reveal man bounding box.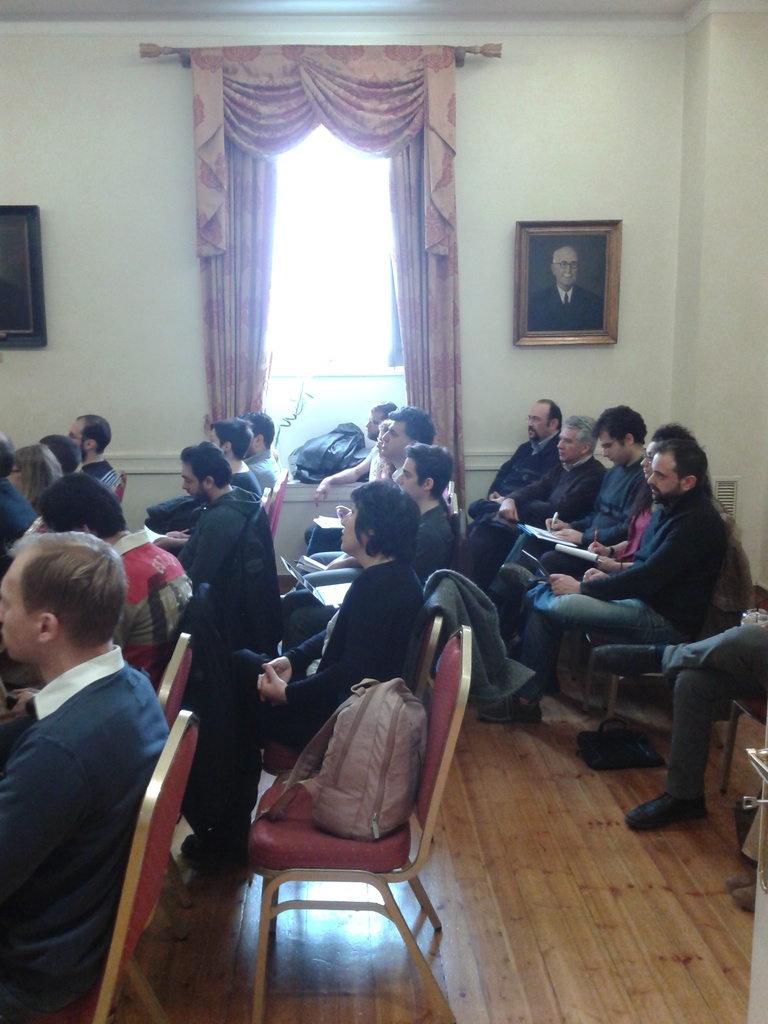
Revealed: bbox=[191, 477, 429, 899].
